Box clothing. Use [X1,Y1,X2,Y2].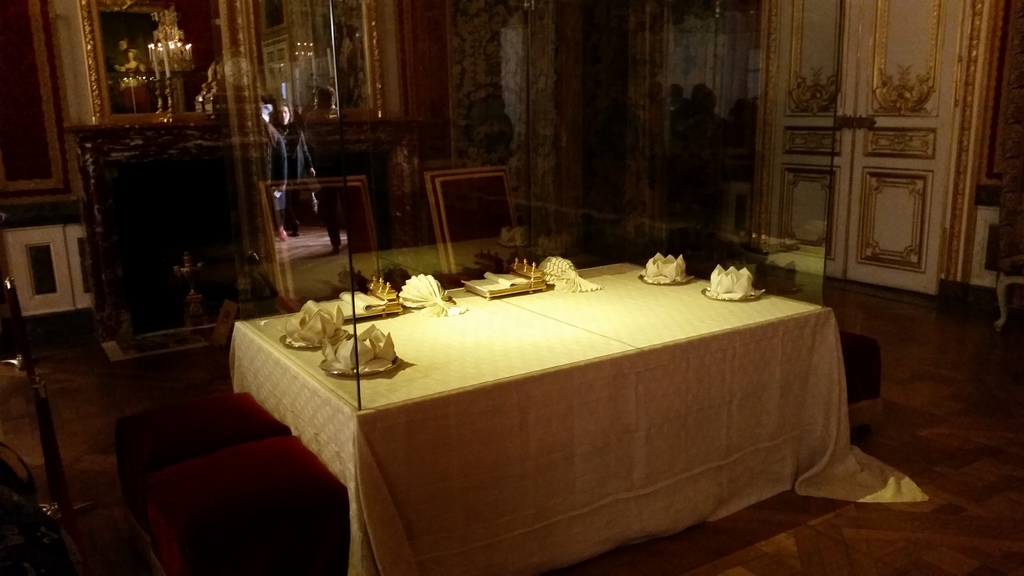
[266,115,318,232].
